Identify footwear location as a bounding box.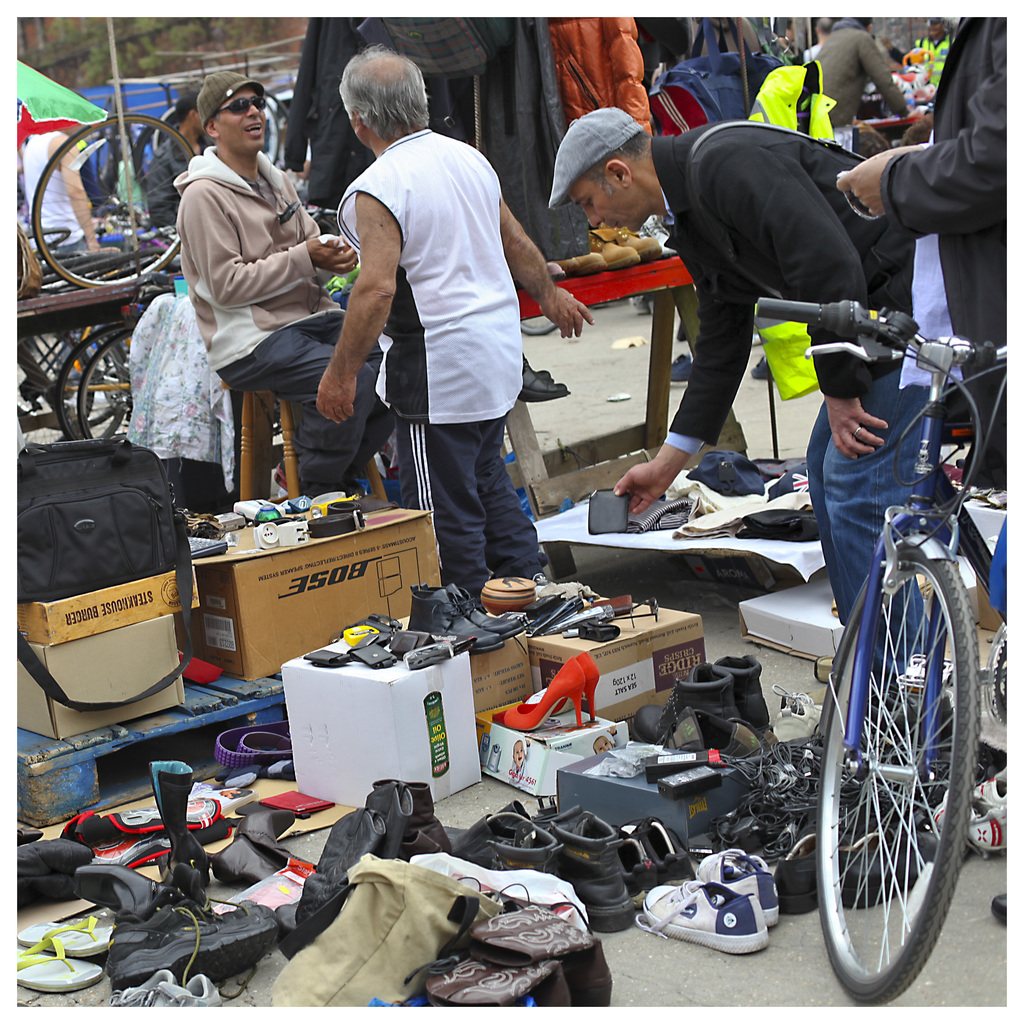
x1=149, y1=973, x2=221, y2=1006.
